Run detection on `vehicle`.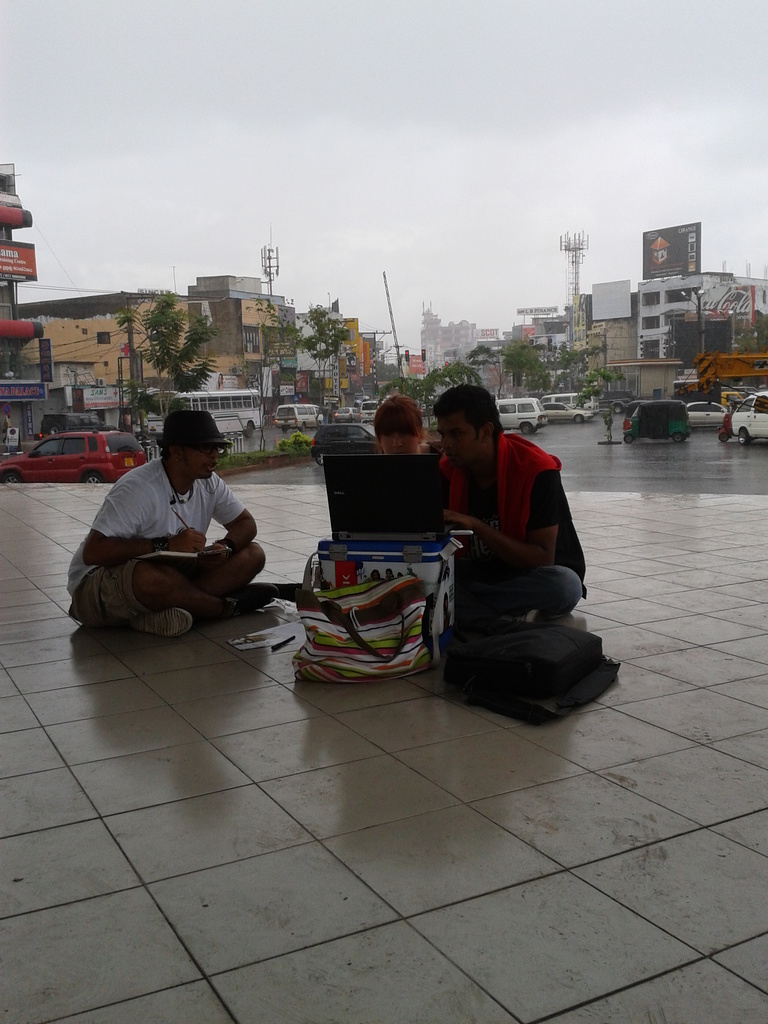
Result: bbox=(0, 422, 142, 483).
